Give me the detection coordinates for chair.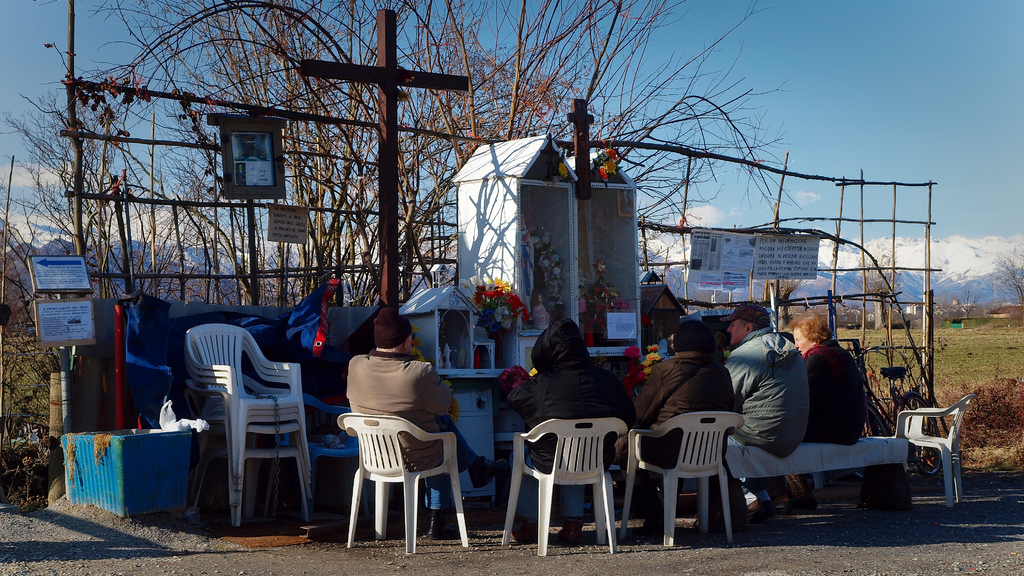
x1=618 y1=410 x2=745 y2=550.
